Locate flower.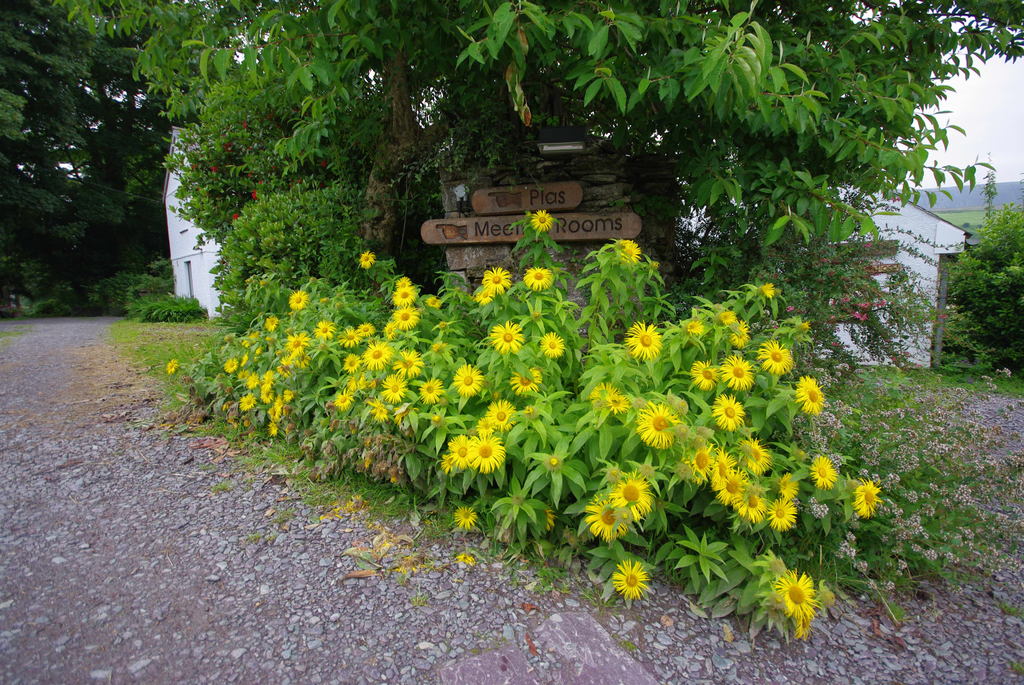
Bounding box: x1=529 y1=203 x2=556 y2=235.
